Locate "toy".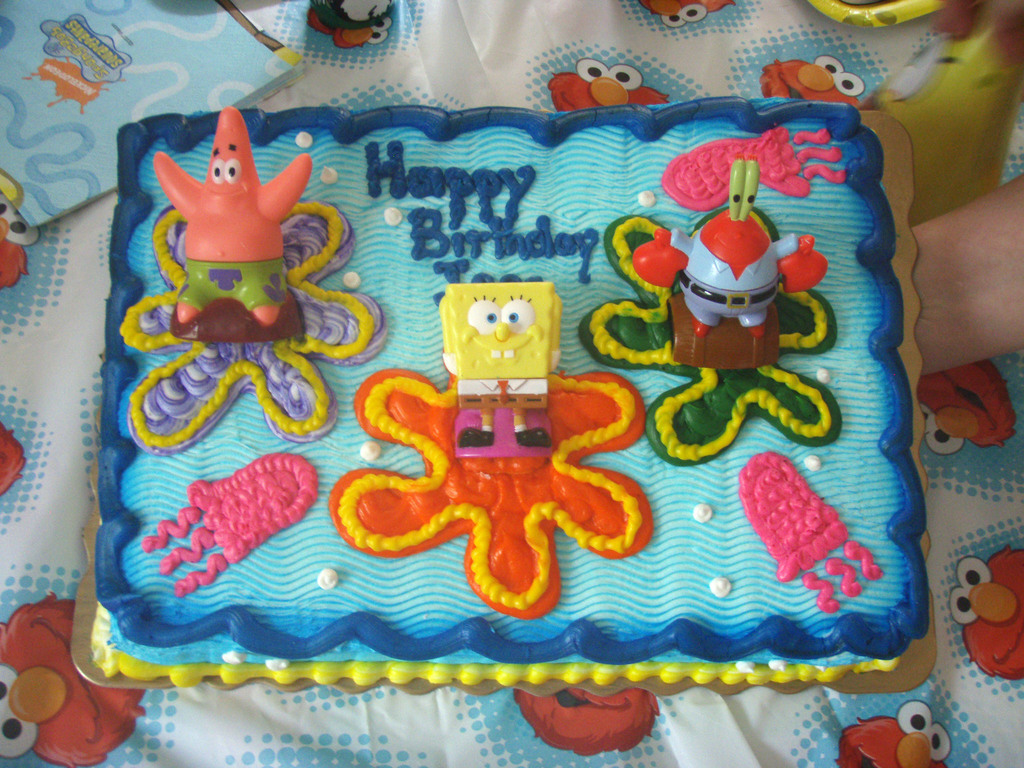
Bounding box: box=[547, 60, 667, 108].
